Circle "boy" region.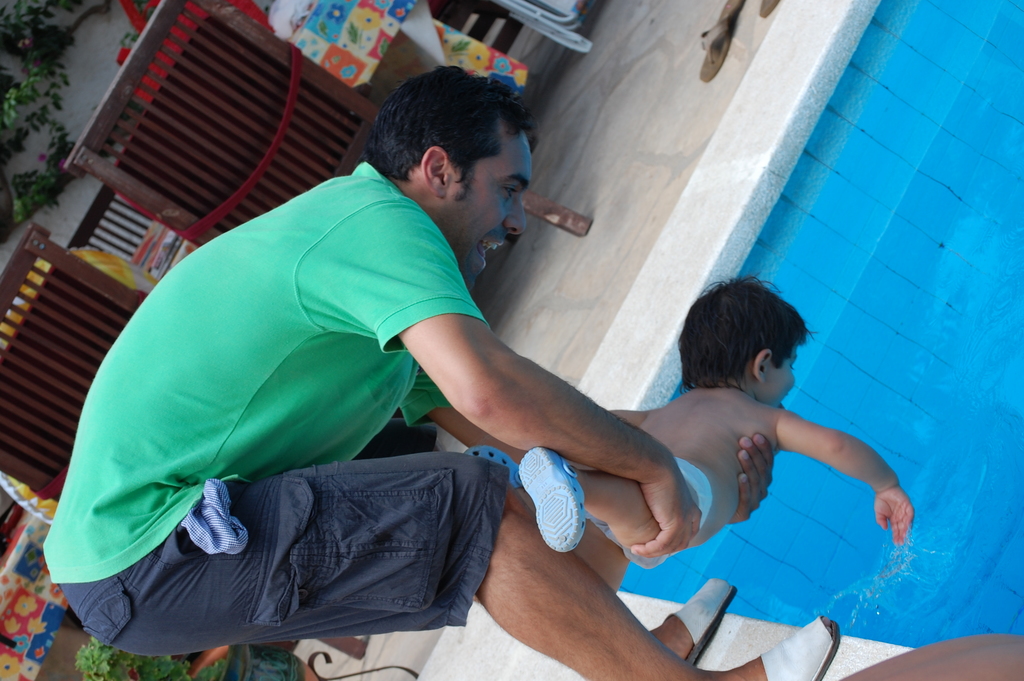
Region: 468,274,915,570.
